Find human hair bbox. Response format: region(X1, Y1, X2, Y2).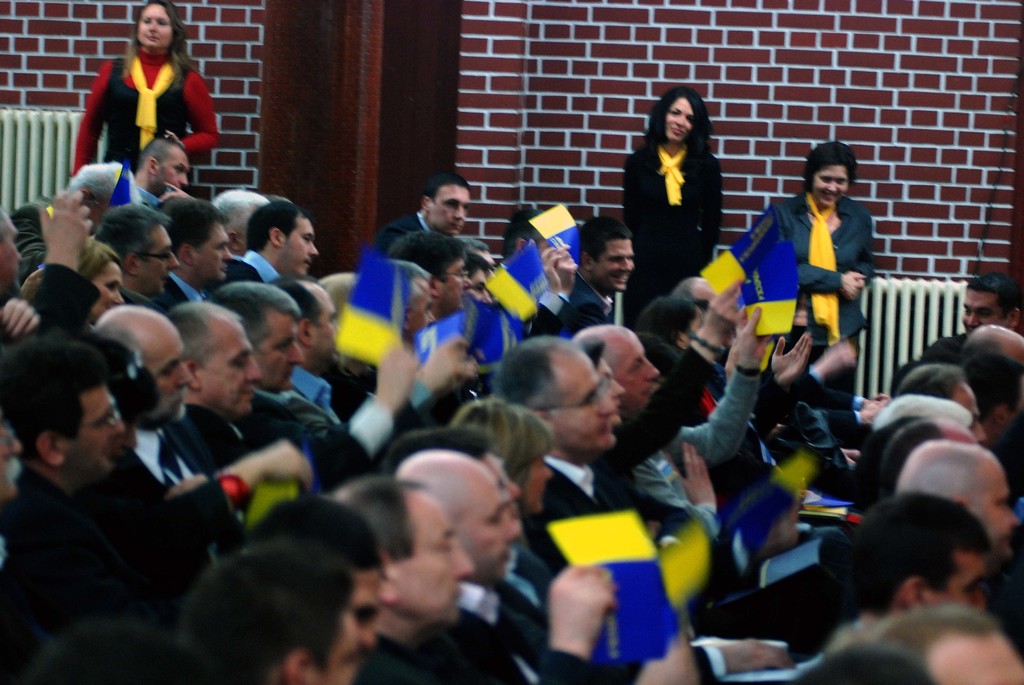
region(323, 269, 354, 305).
